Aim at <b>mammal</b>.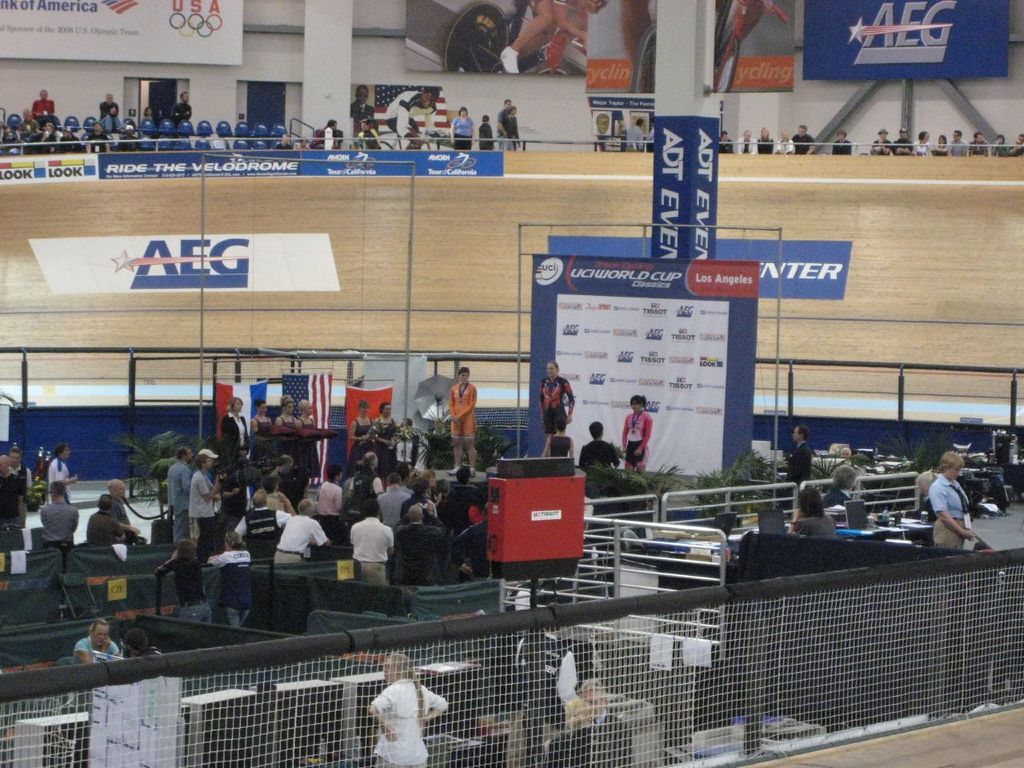
Aimed at <box>98,90,124,130</box>.
